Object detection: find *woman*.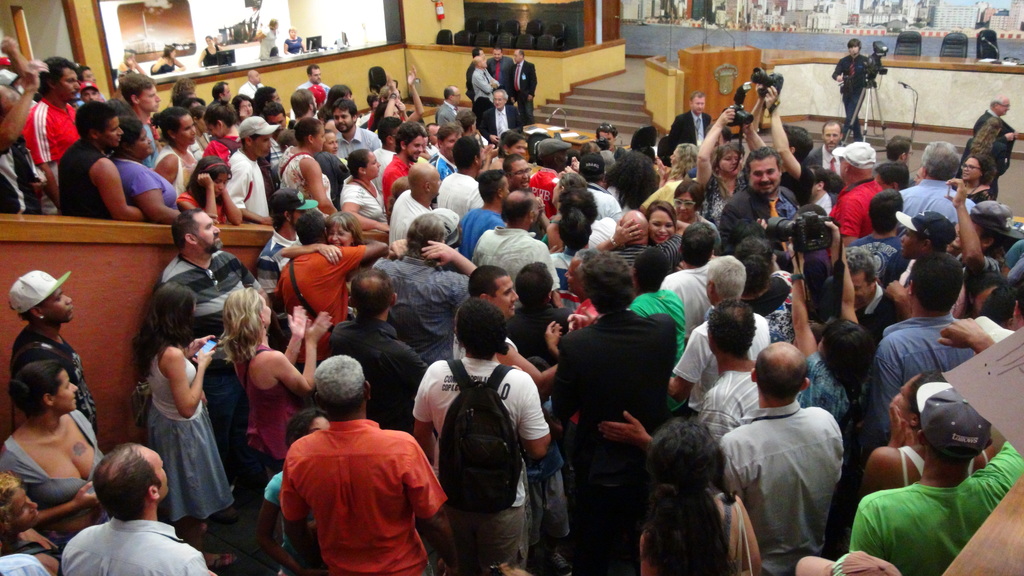
[0, 357, 108, 549].
